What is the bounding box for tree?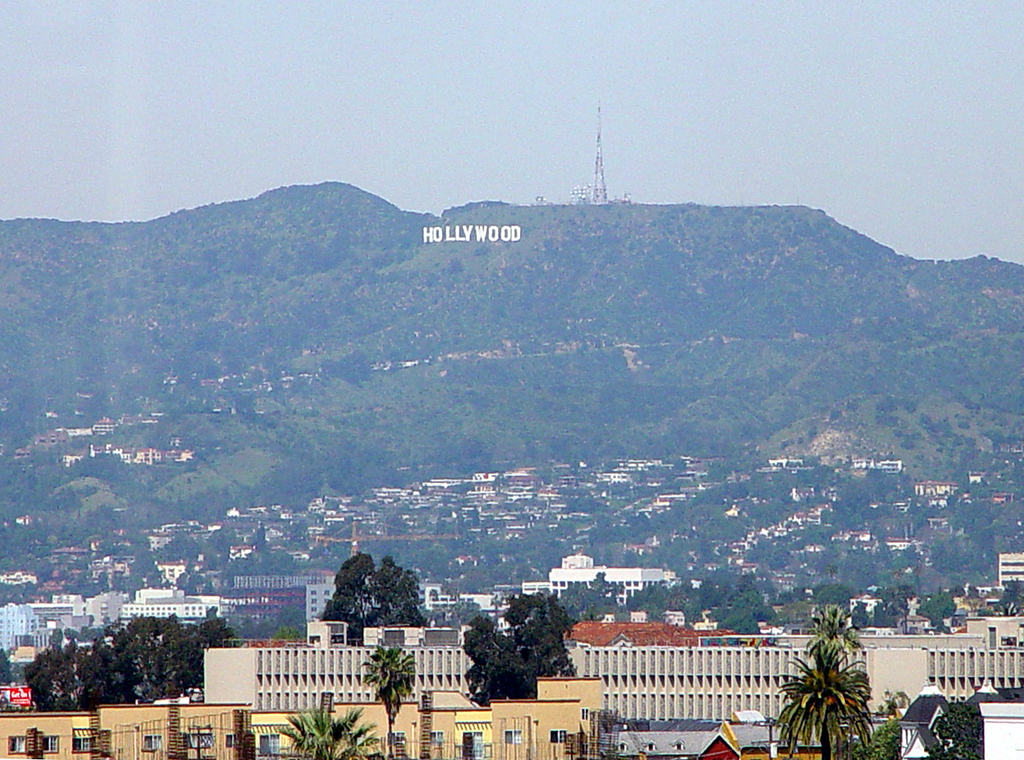
(461, 594, 571, 709).
